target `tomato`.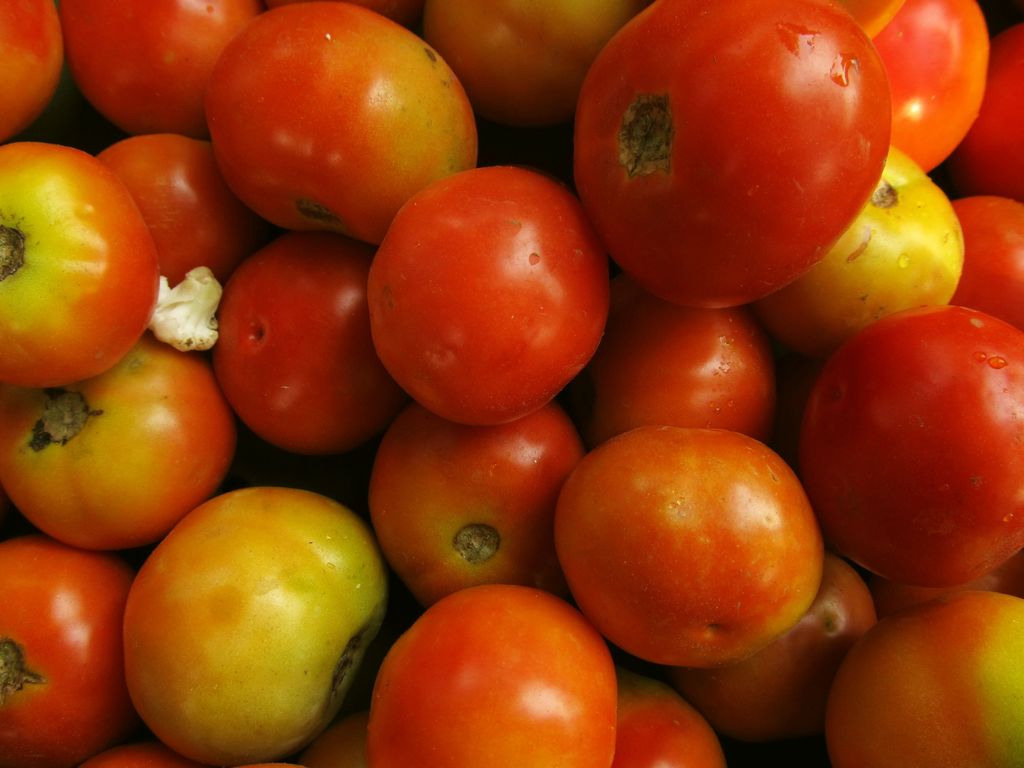
Target region: rect(0, 0, 1023, 767).
